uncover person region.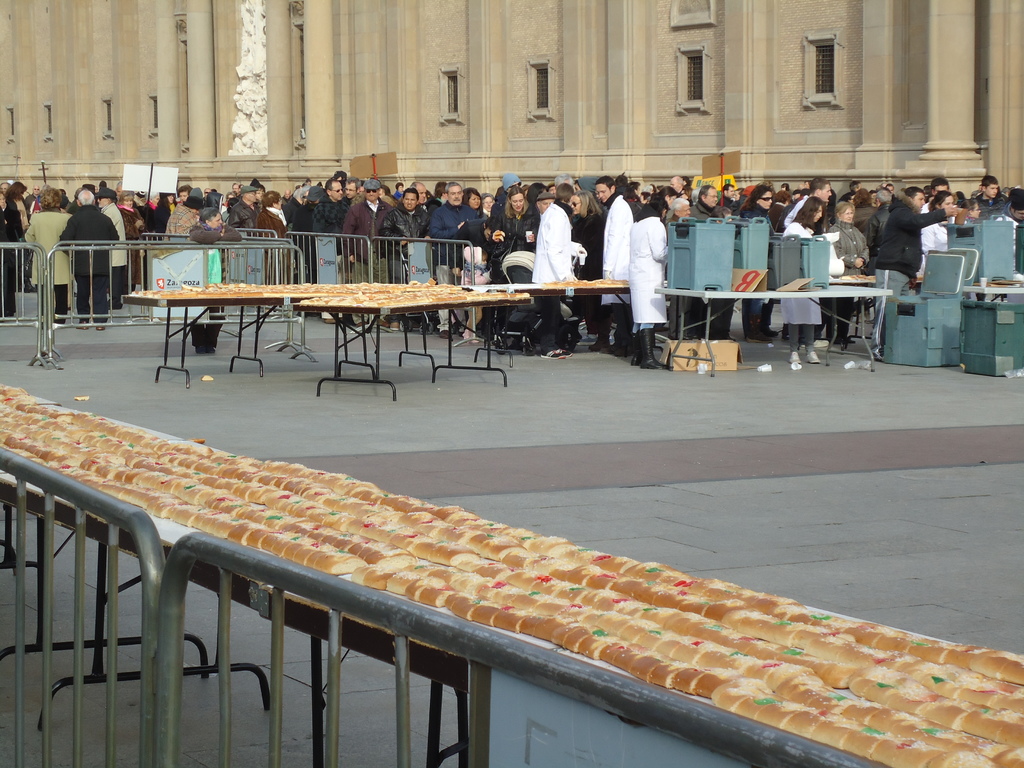
Uncovered: (left=19, top=182, right=77, bottom=324).
